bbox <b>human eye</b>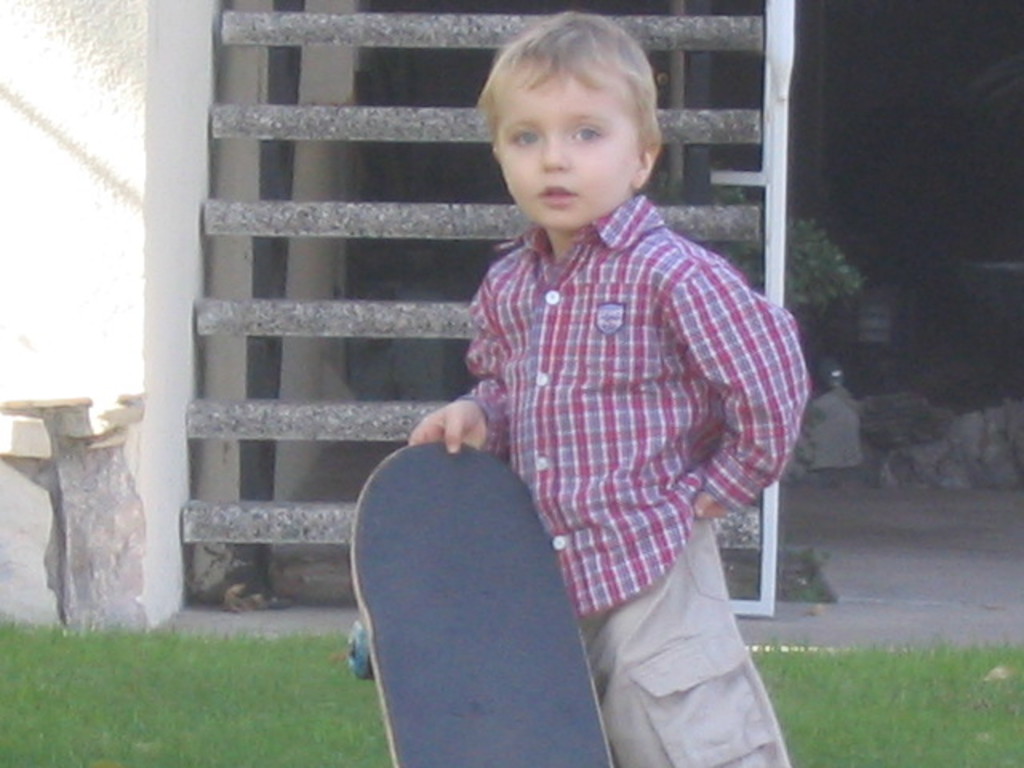
568 125 605 147
